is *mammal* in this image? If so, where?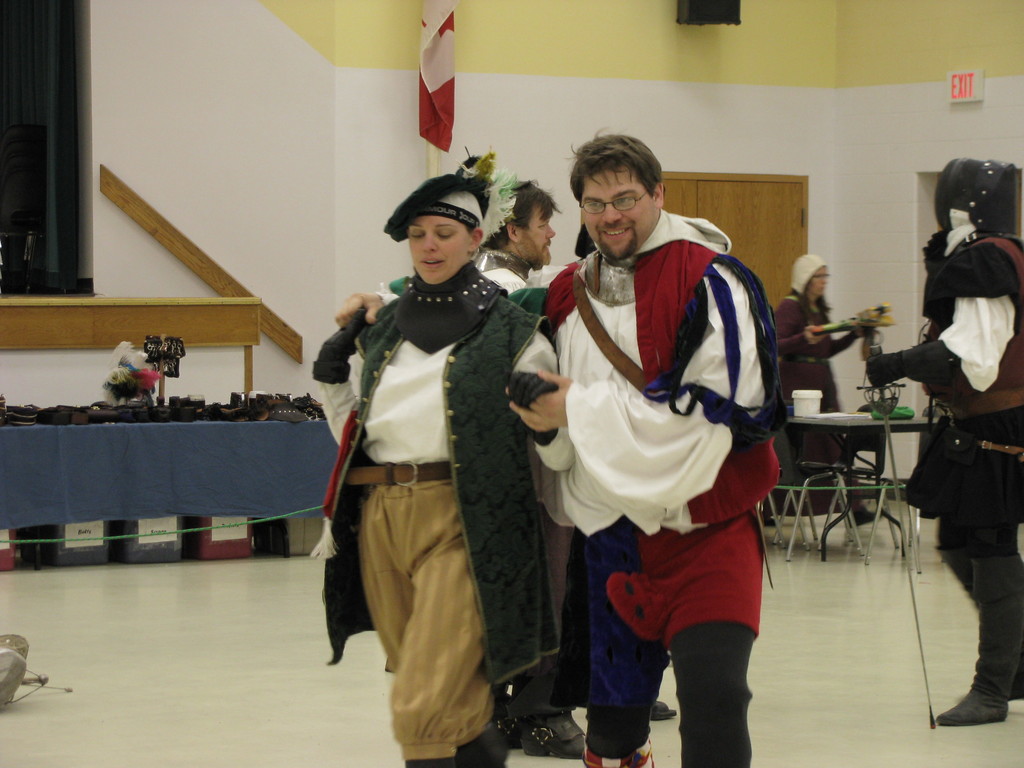
Yes, at (left=871, top=157, right=1023, bottom=725).
